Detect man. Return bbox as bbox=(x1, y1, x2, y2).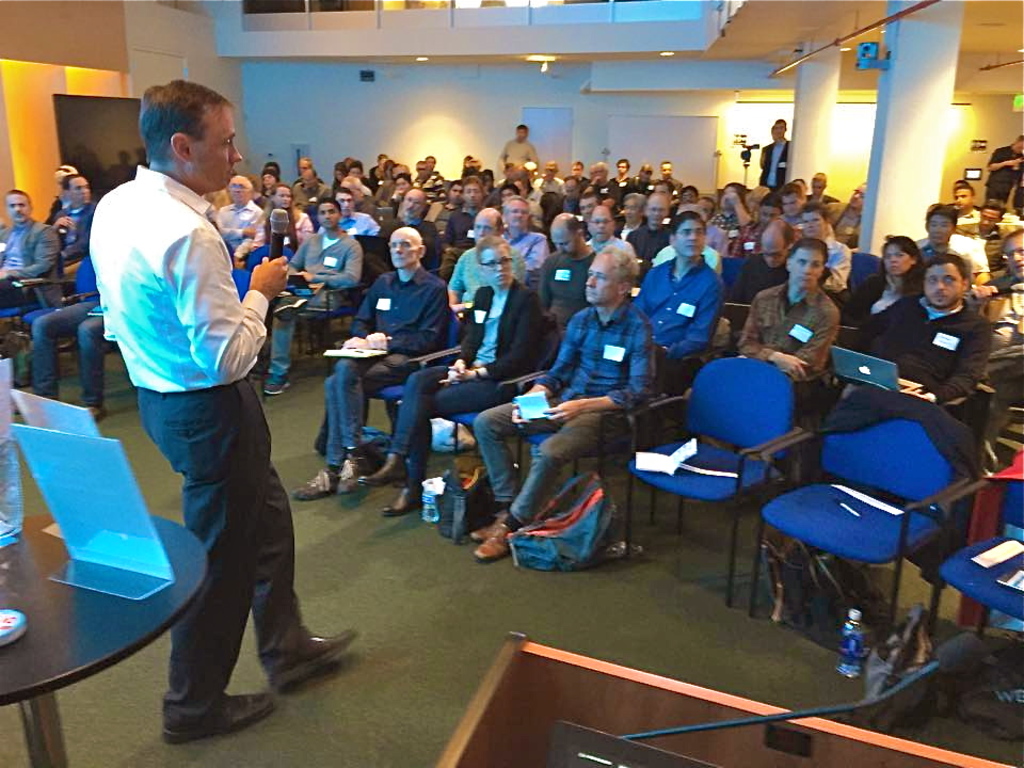
bbox=(445, 175, 487, 228).
